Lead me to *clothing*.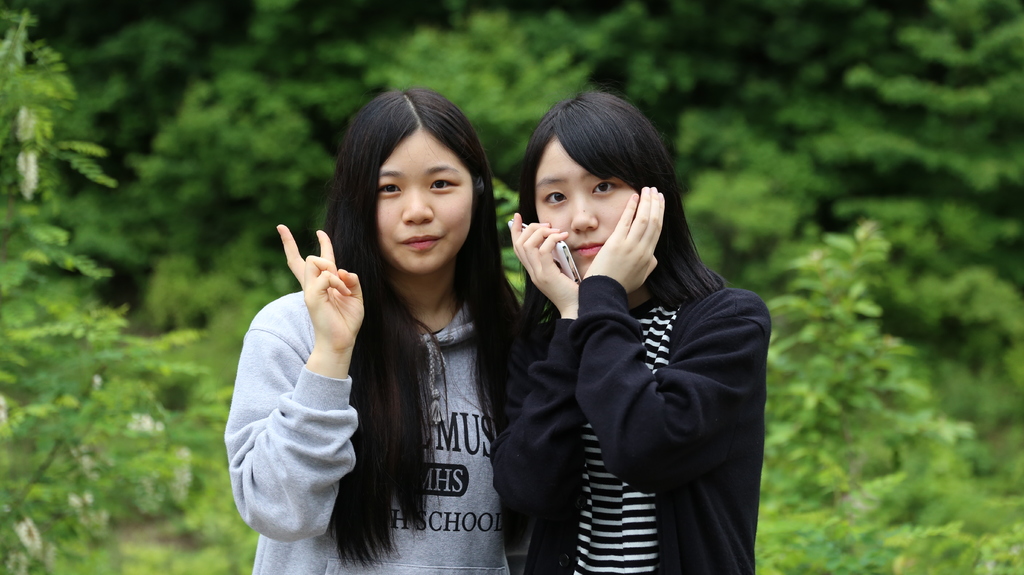
Lead to <bbox>220, 271, 510, 574</bbox>.
